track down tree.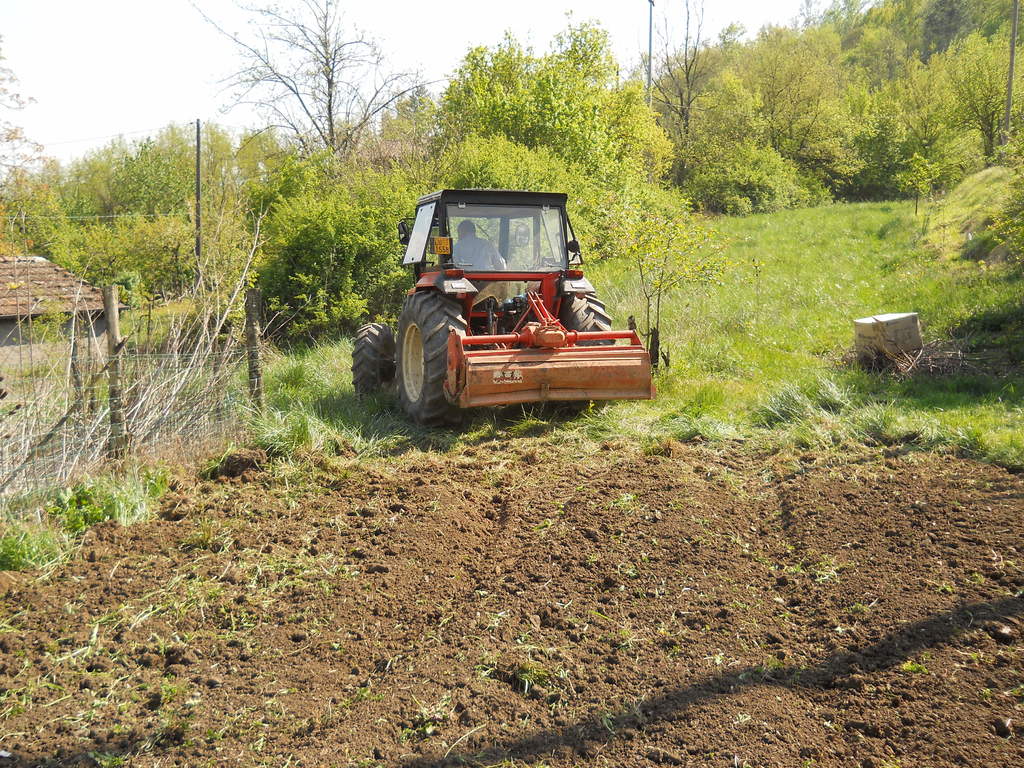
Tracked to [x1=118, y1=119, x2=256, y2=252].
